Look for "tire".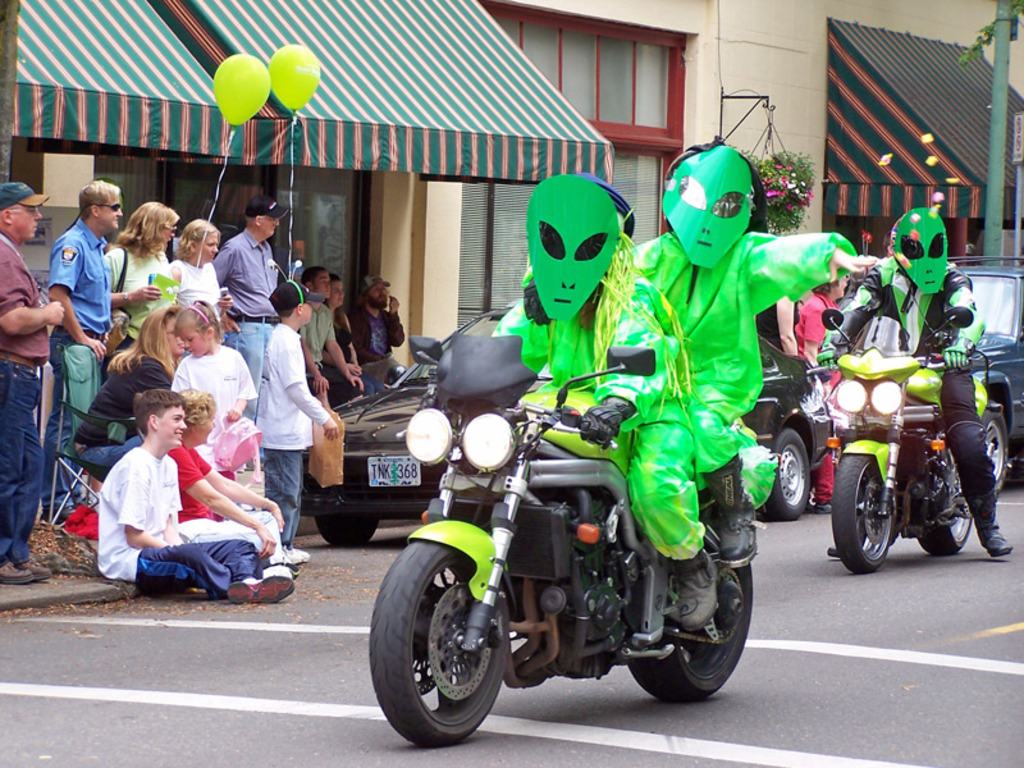
Found: bbox=[369, 539, 509, 746].
